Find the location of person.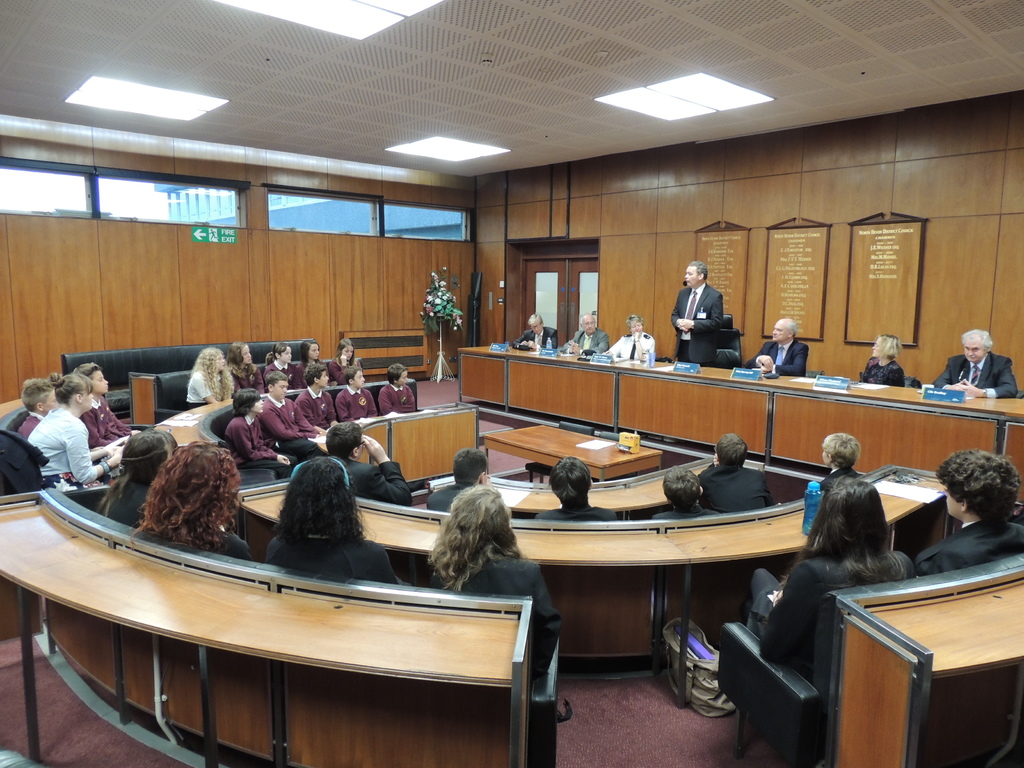
Location: (910,447,1023,577).
